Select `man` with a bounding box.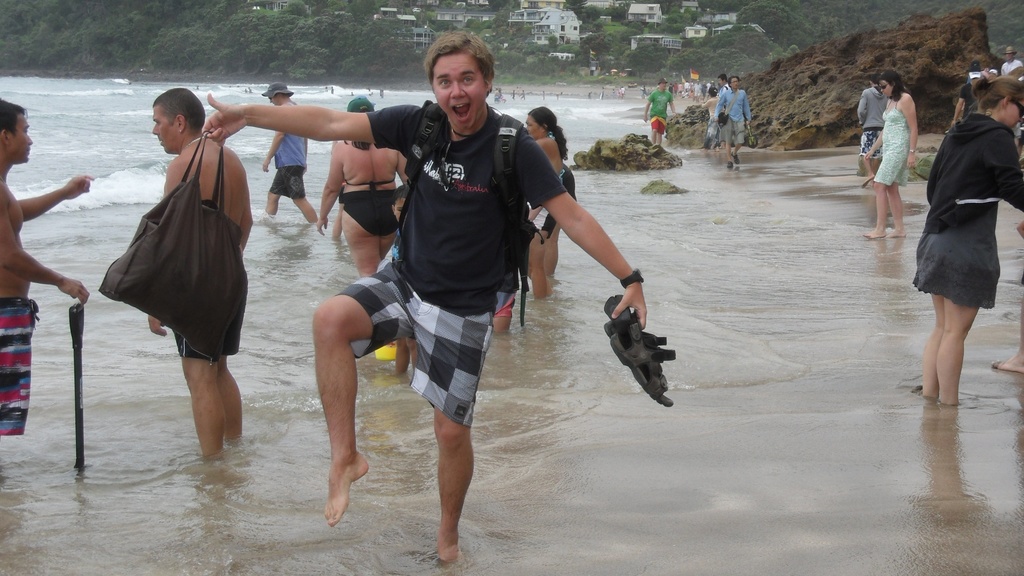
BBox(106, 84, 257, 447).
